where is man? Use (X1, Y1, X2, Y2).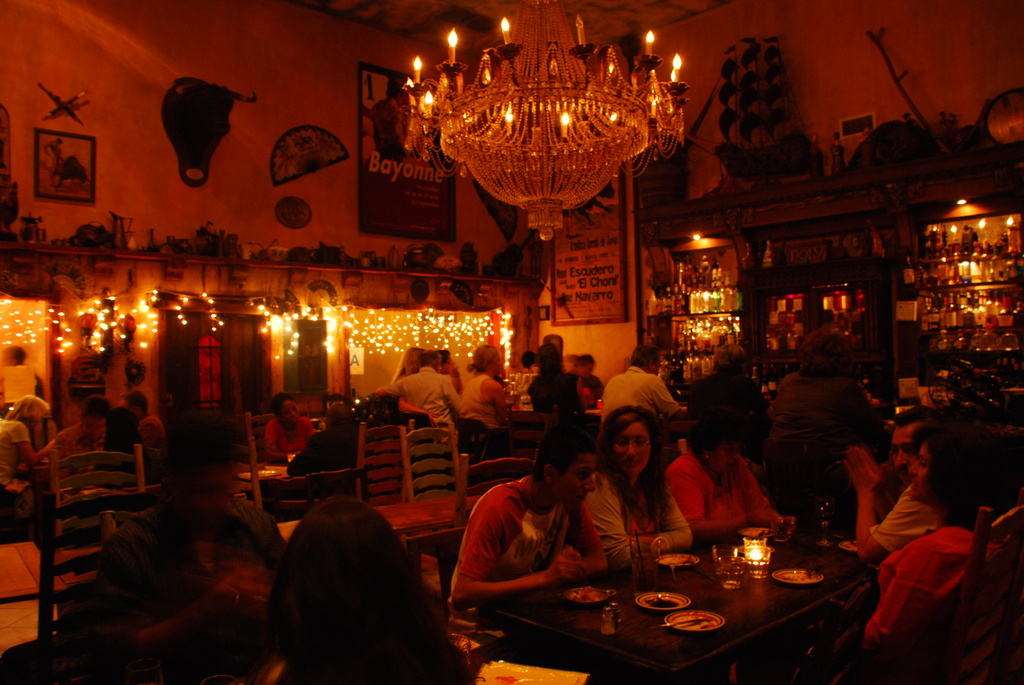
(118, 392, 165, 455).
